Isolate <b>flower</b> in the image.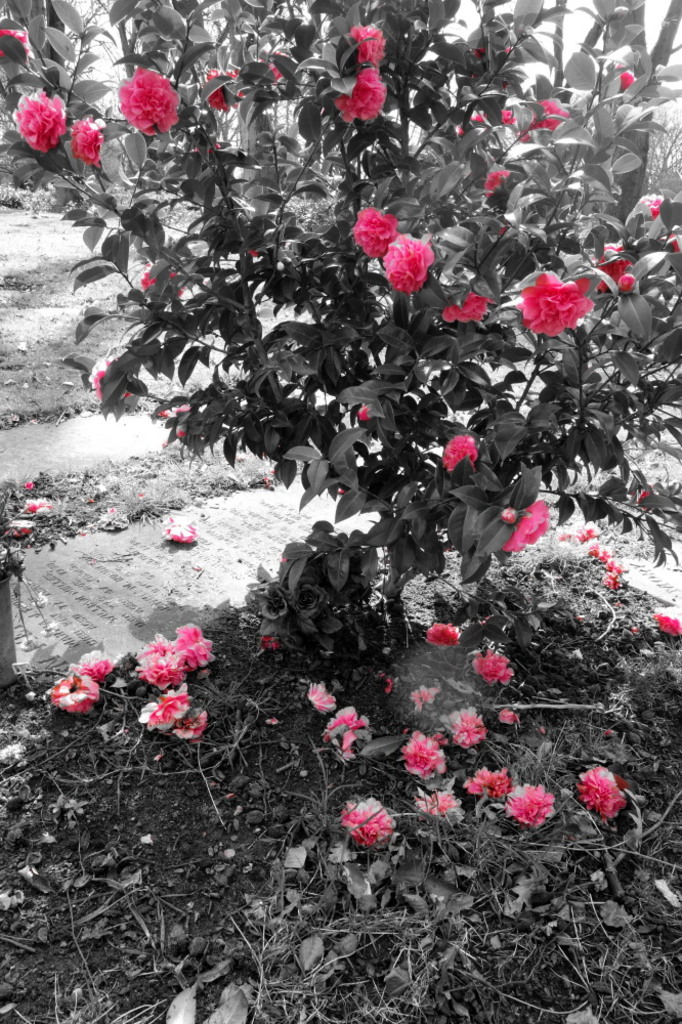
Isolated region: BBox(517, 267, 597, 342).
